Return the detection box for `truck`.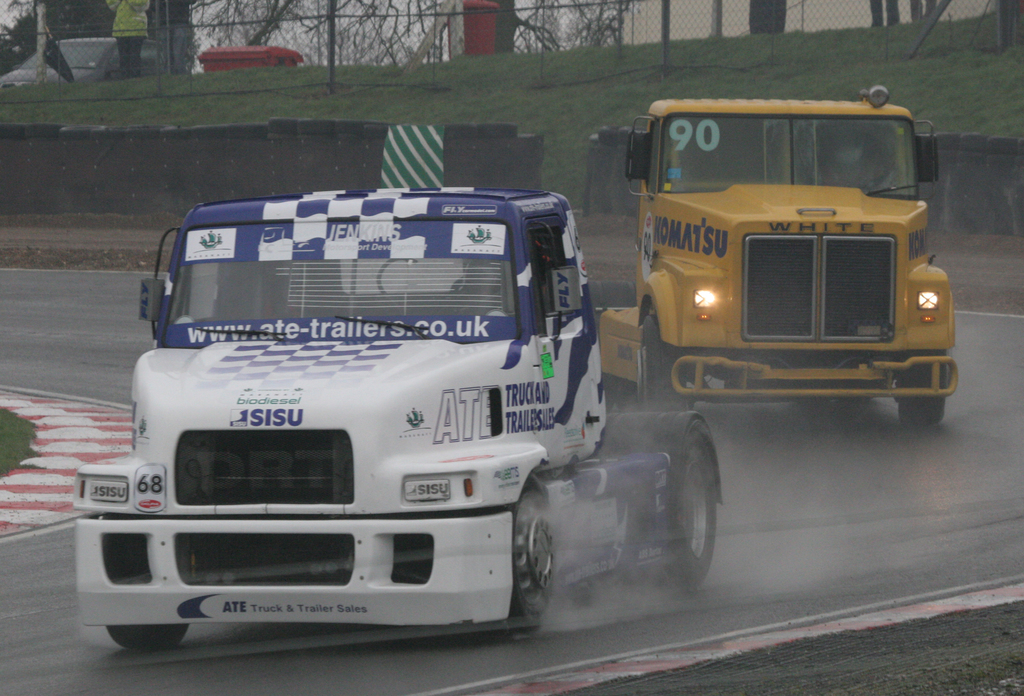
591, 79, 957, 426.
